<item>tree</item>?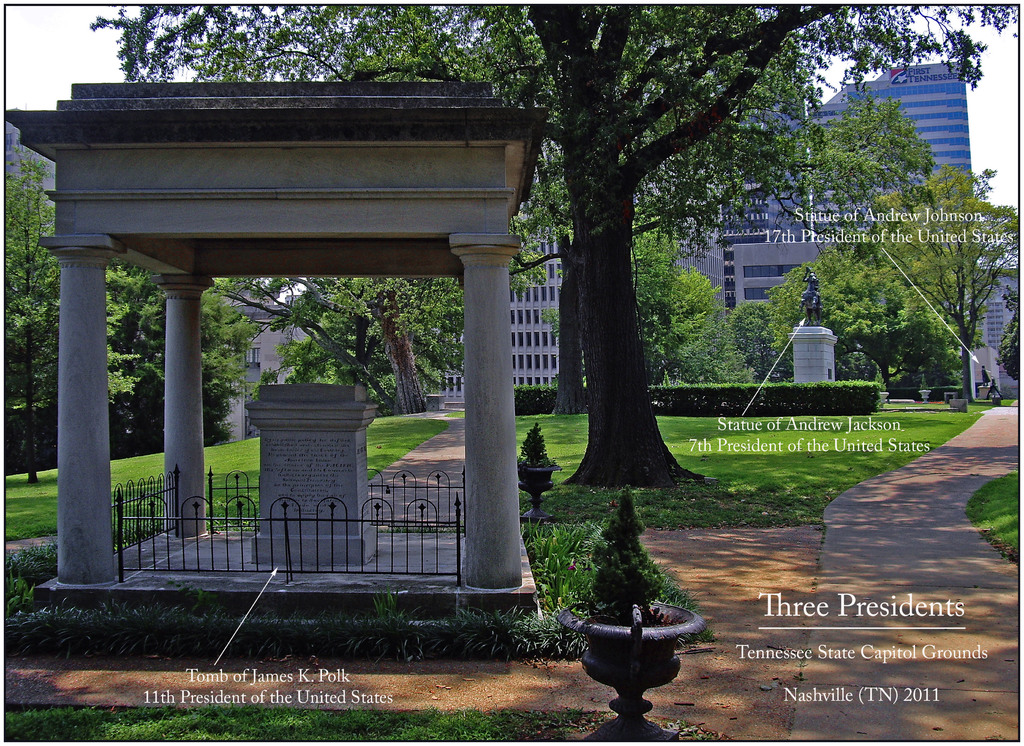
x1=870 y1=168 x2=1018 y2=389
